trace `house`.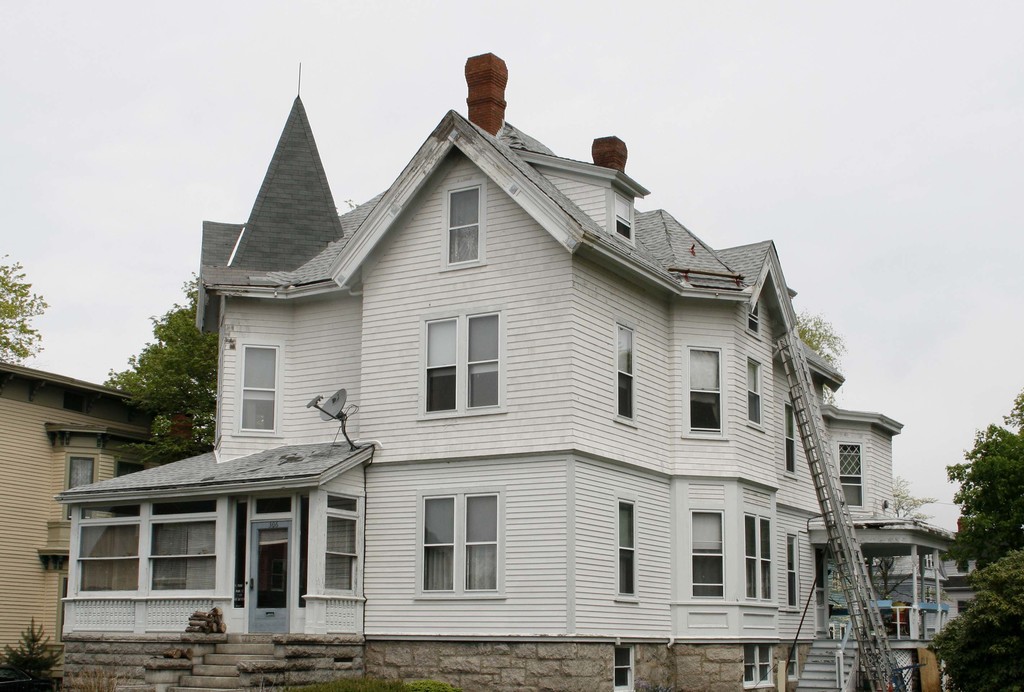
Traced to (0, 362, 214, 657).
